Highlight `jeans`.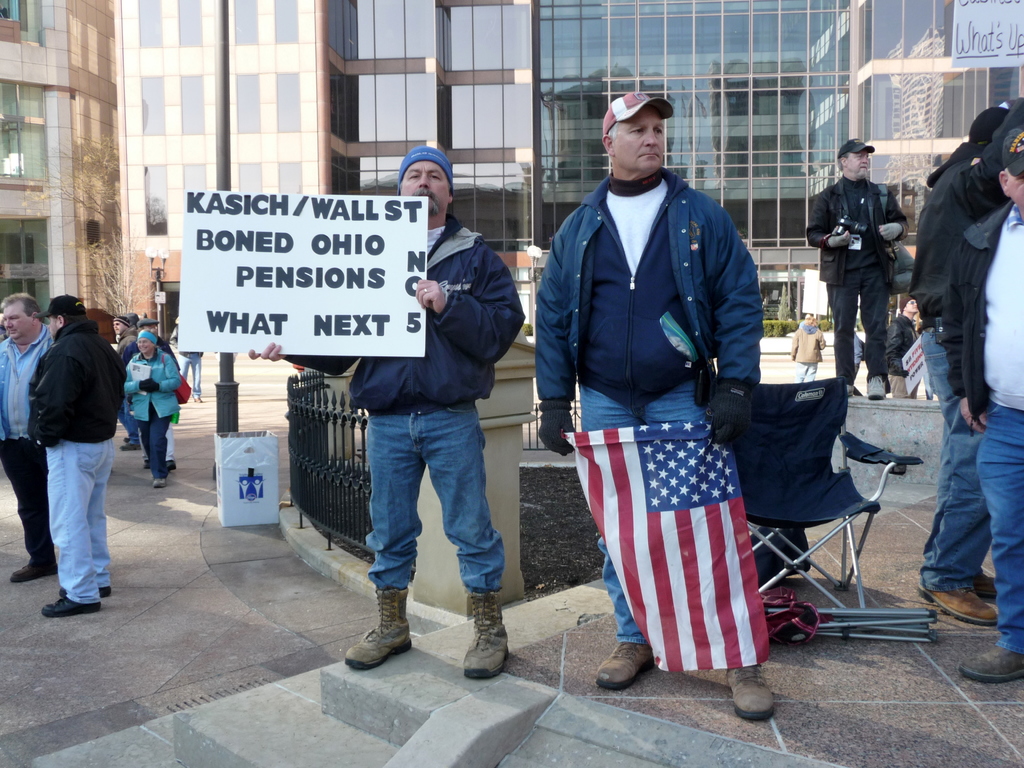
Highlighted region: x1=580 y1=381 x2=710 y2=641.
